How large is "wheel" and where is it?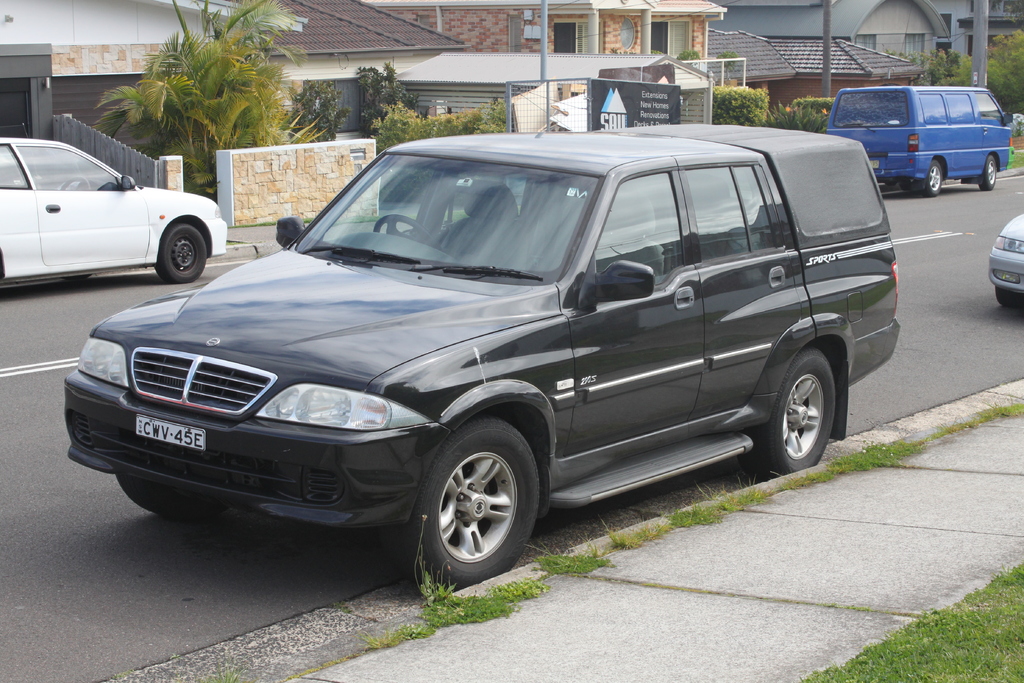
Bounding box: 737, 348, 836, 479.
